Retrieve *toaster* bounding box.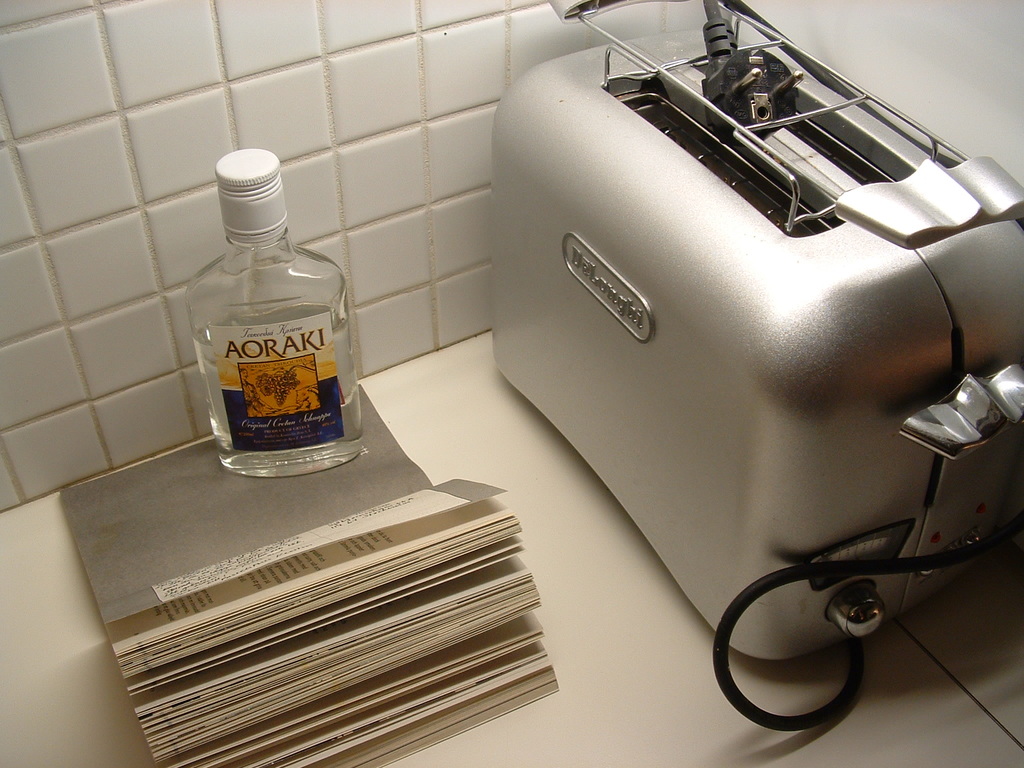
Bounding box: 492, 0, 1023, 730.
